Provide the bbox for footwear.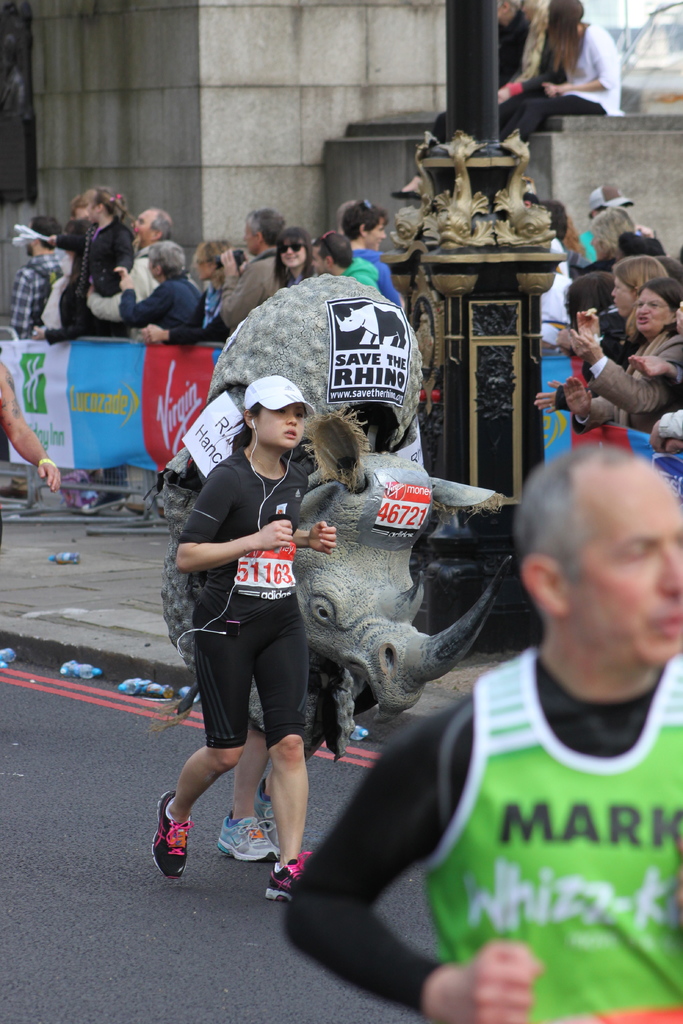
bbox=(143, 815, 198, 890).
